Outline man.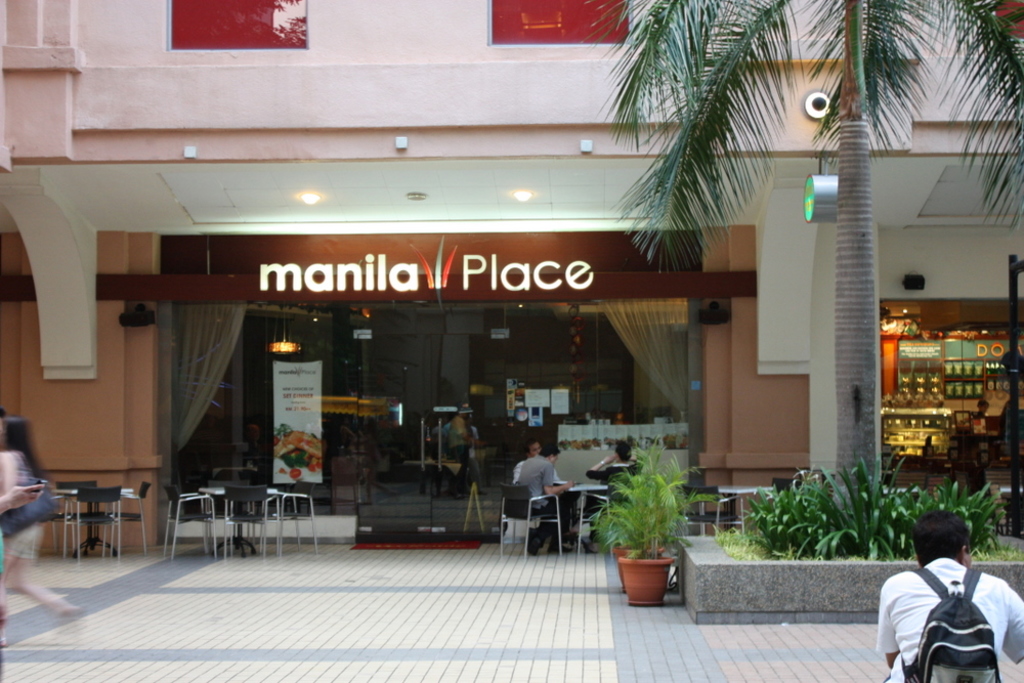
Outline: [437,387,487,501].
